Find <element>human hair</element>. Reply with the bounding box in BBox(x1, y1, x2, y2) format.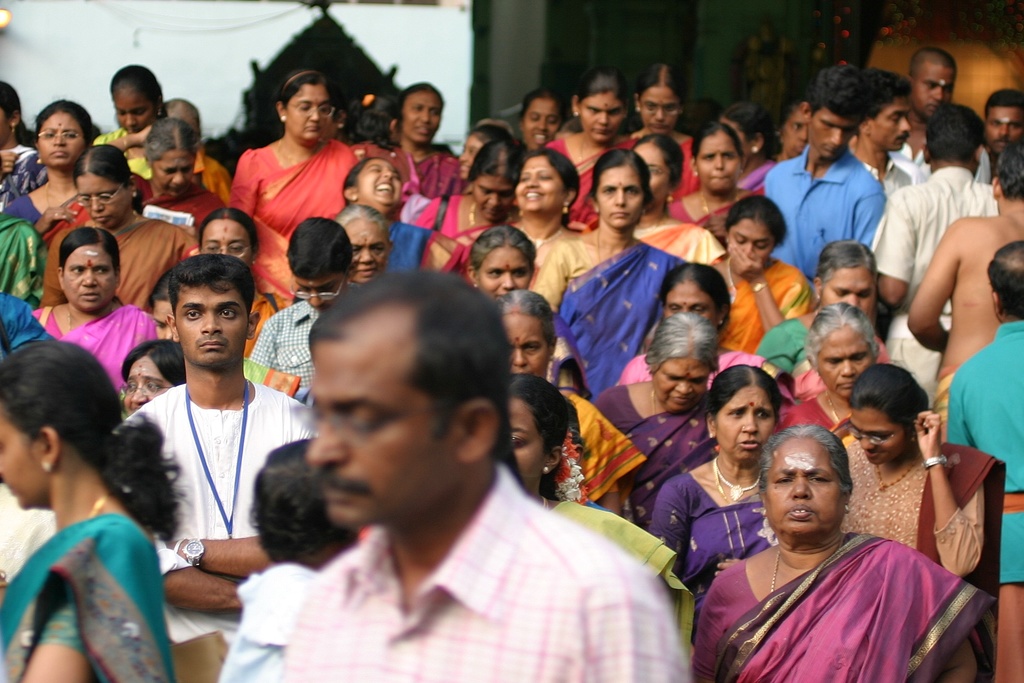
BBox(307, 270, 511, 445).
